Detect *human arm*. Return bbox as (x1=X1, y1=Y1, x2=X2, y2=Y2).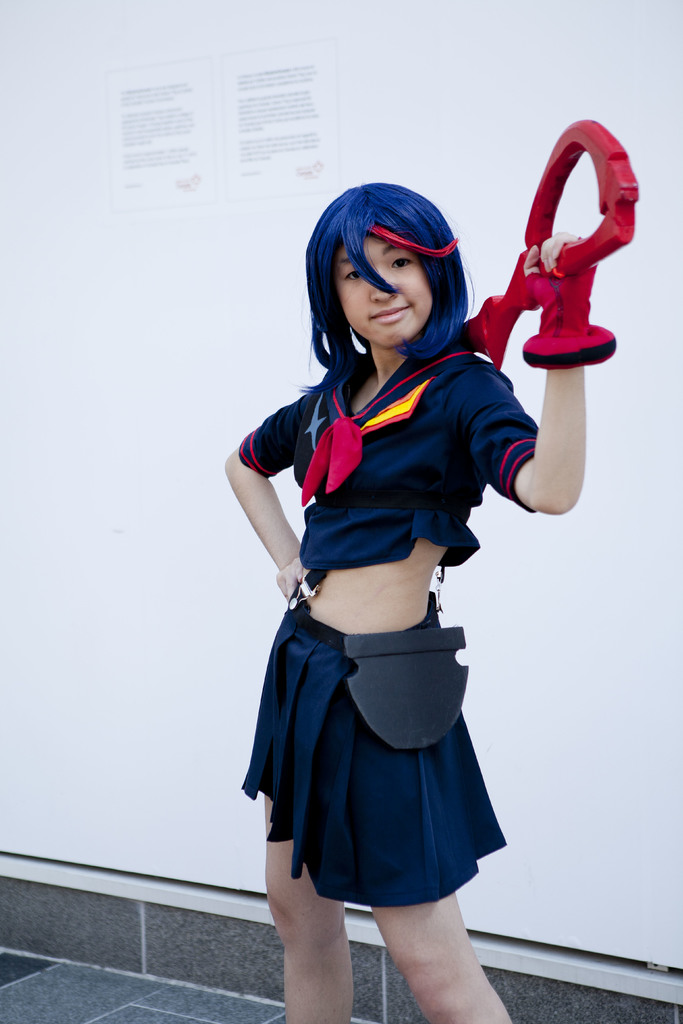
(x1=450, y1=207, x2=623, y2=526).
